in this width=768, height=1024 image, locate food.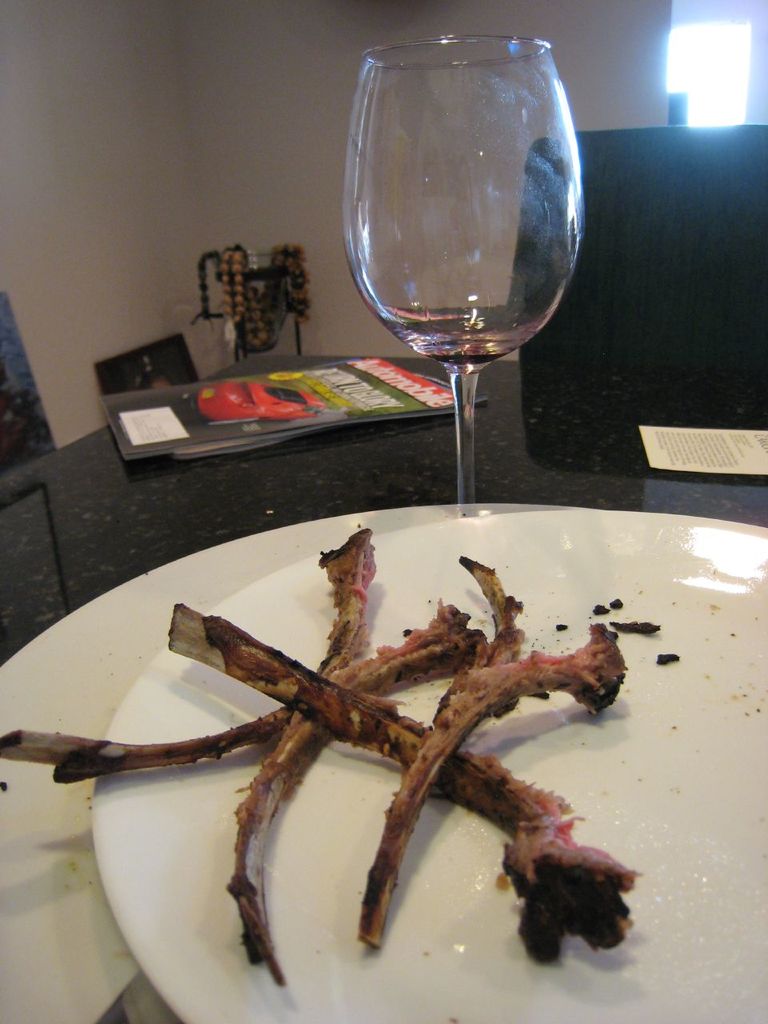
Bounding box: x1=0, y1=526, x2=643, y2=982.
